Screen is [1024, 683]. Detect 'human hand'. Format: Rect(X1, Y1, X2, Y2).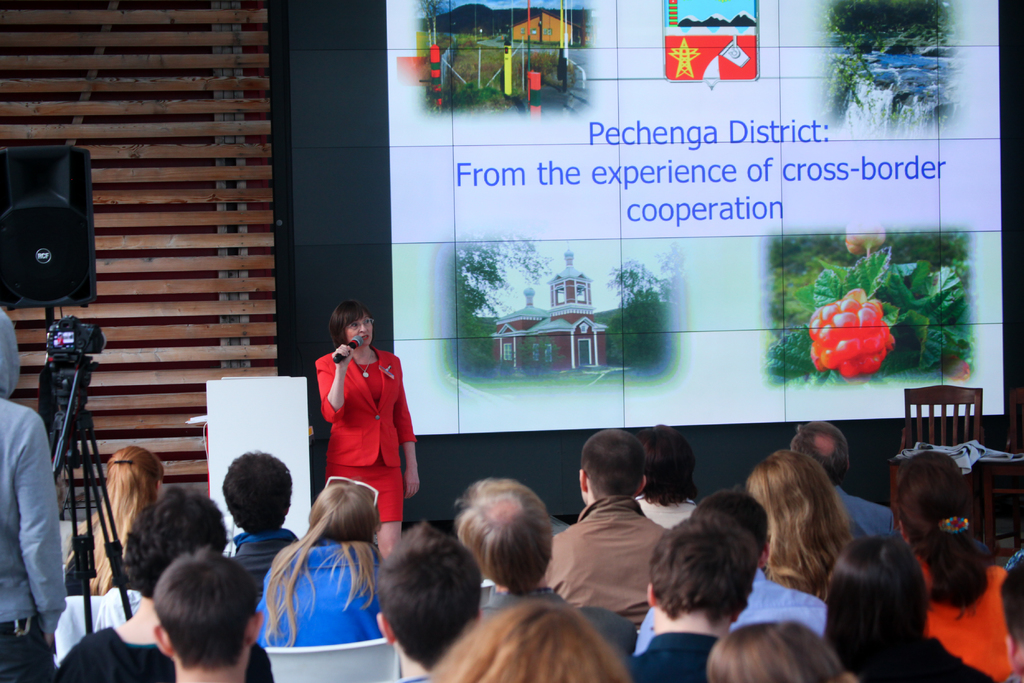
Rect(404, 469, 422, 502).
